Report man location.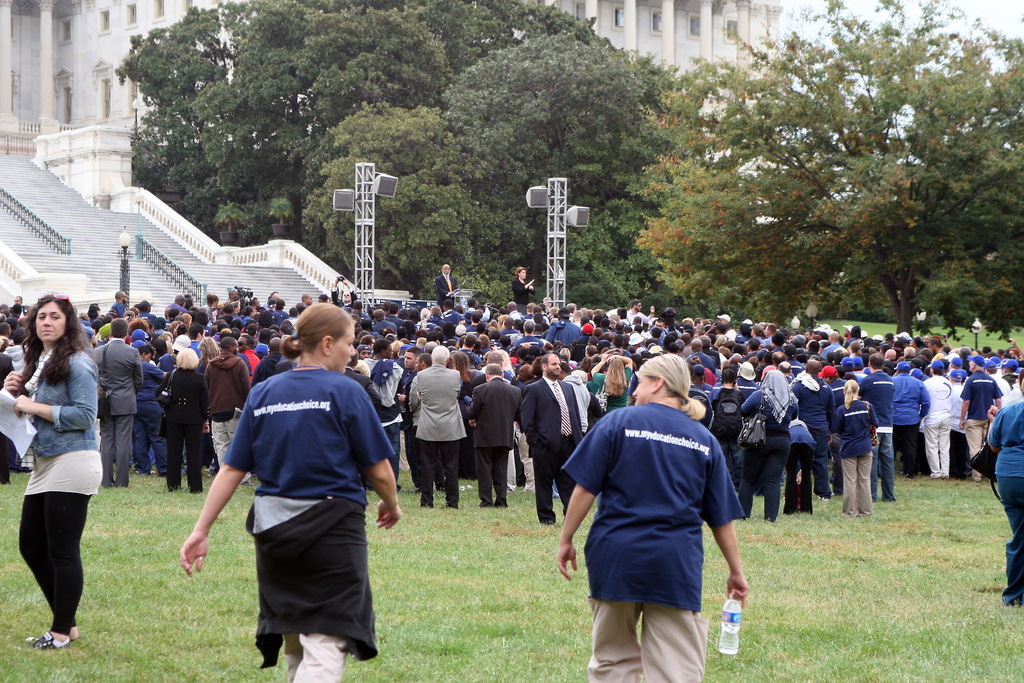
Report: <box>161,292,191,317</box>.
